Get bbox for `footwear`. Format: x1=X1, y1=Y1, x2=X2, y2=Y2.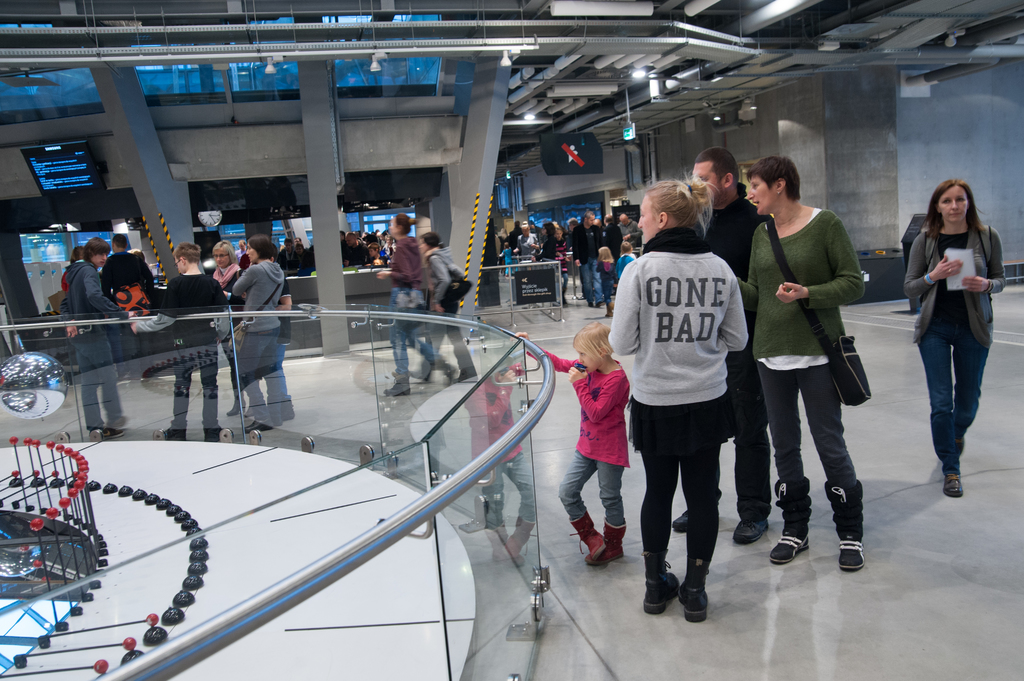
x1=589, y1=518, x2=626, y2=571.
